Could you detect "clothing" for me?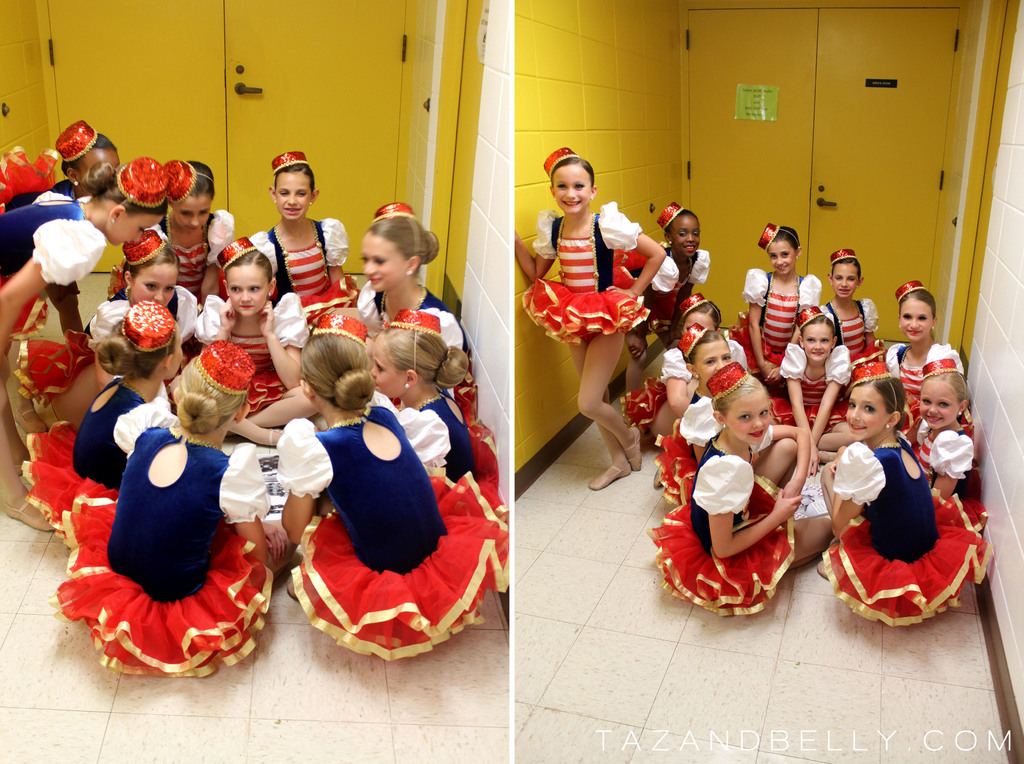
Detection result: x1=12 y1=371 x2=184 y2=551.
